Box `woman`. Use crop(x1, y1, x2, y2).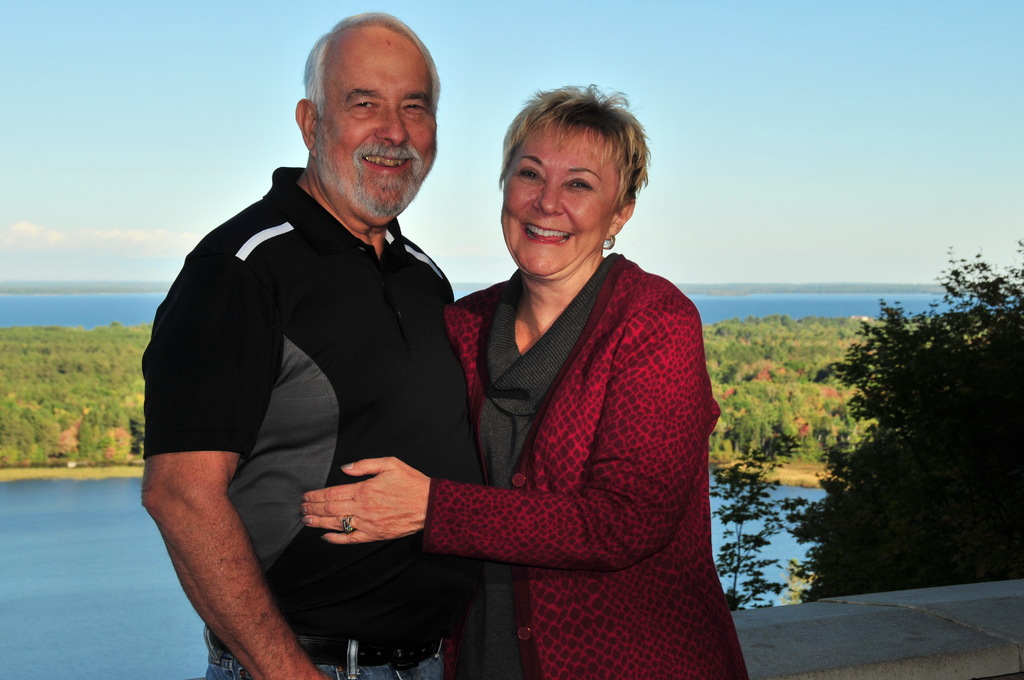
crop(387, 96, 729, 679).
